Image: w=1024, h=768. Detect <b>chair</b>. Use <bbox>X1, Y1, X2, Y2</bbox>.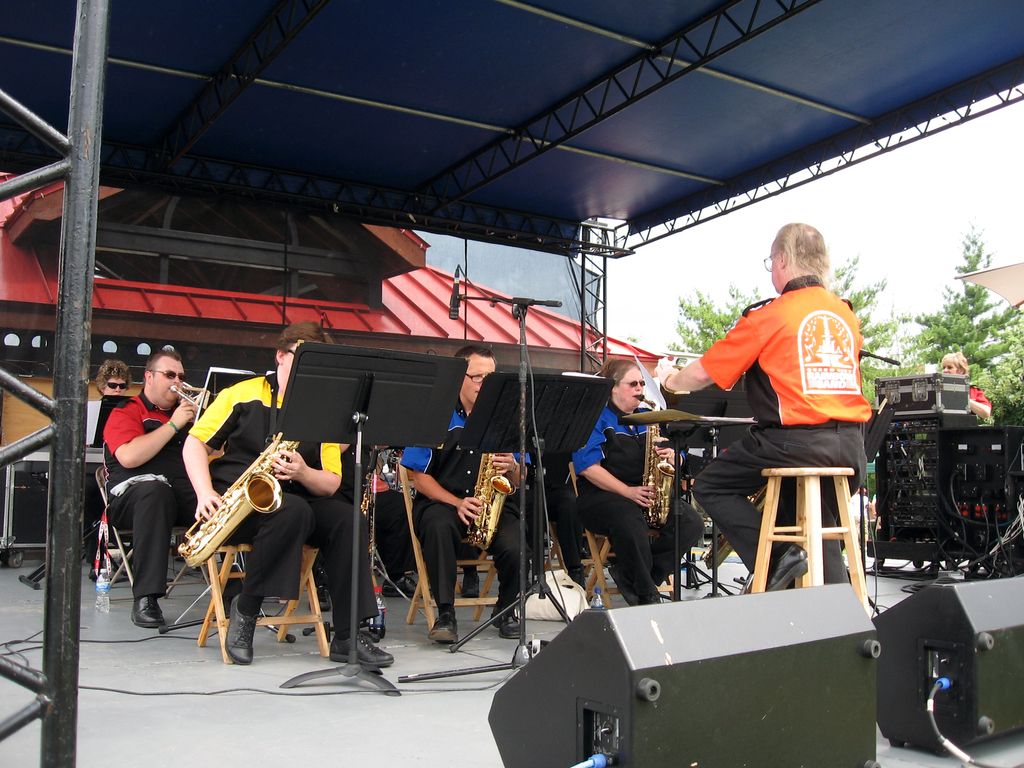
<bbox>95, 465, 177, 591</bbox>.
